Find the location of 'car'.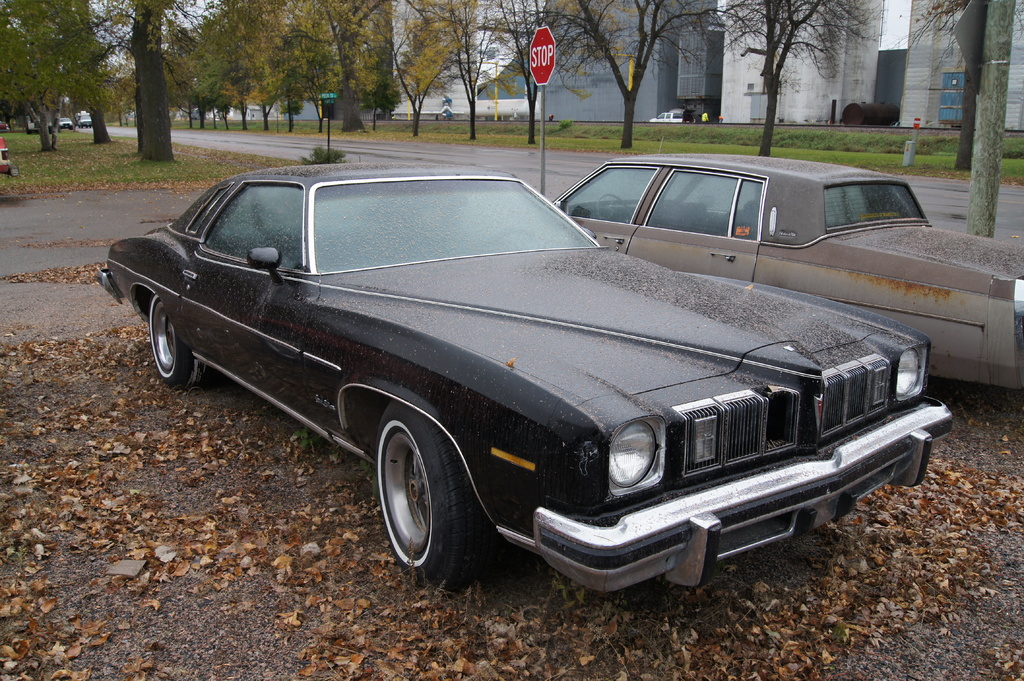
Location: pyautogui.locateOnScreen(79, 116, 92, 126).
